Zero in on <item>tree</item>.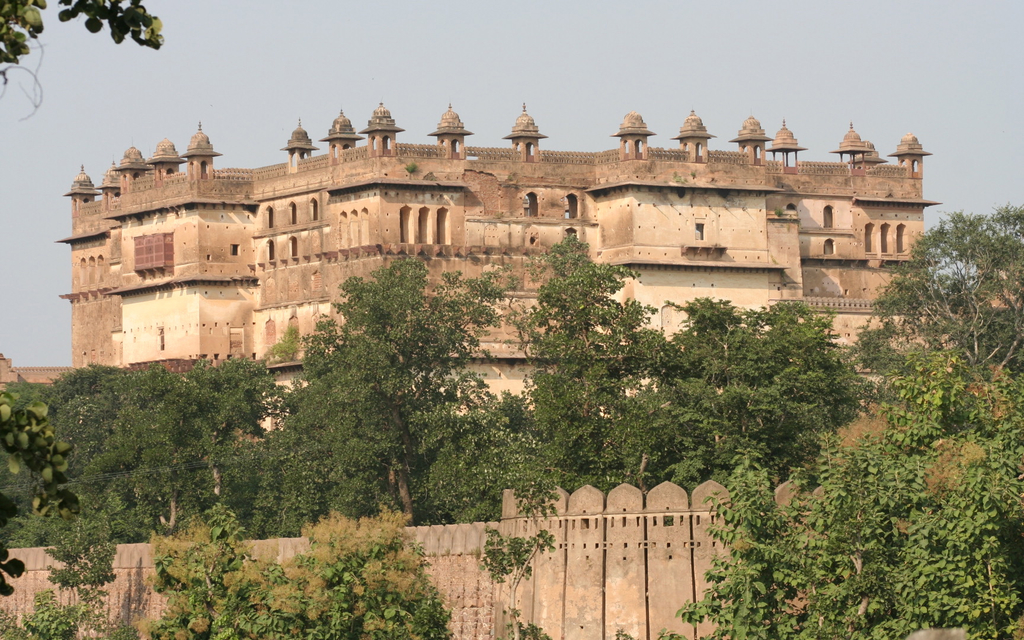
Zeroed in: <region>668, 298, 844, 481</region>.
